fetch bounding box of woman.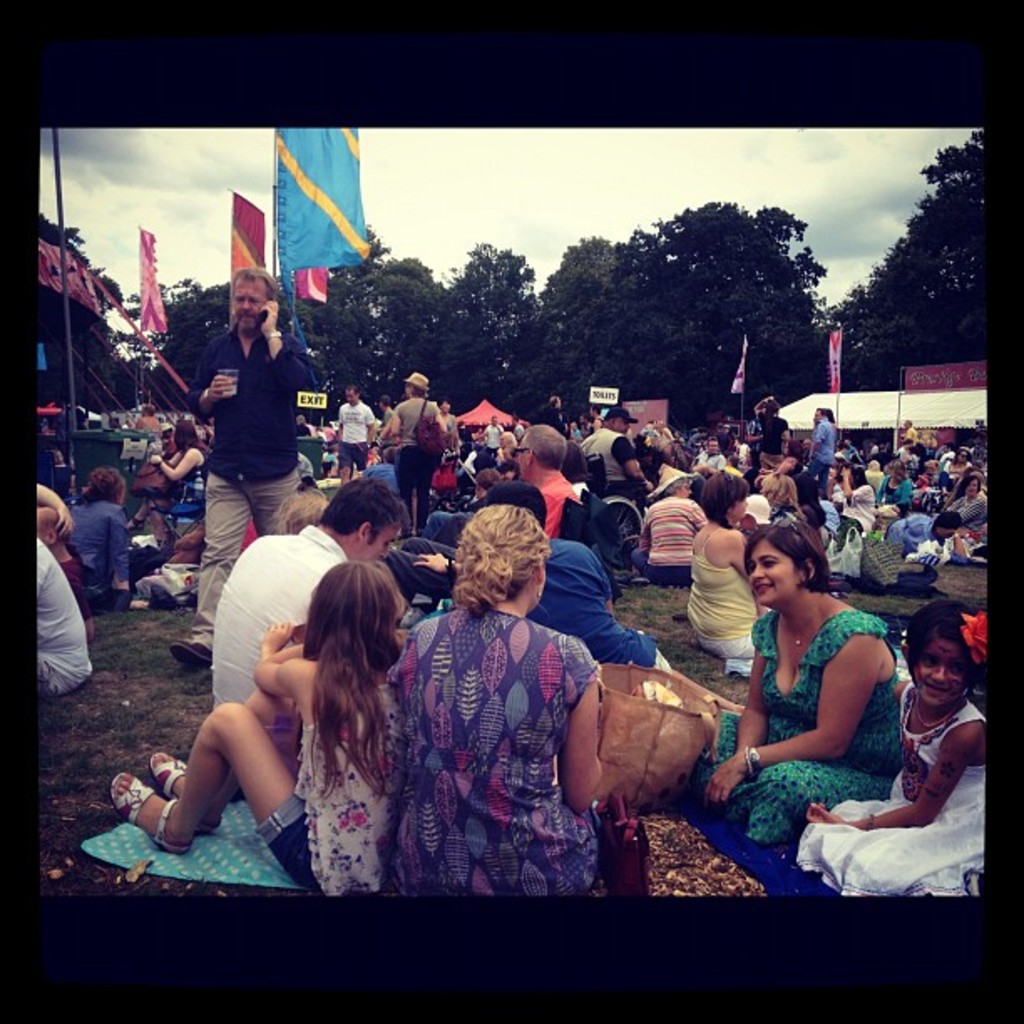
Bbox: box=[276, 487, 330, 535].
